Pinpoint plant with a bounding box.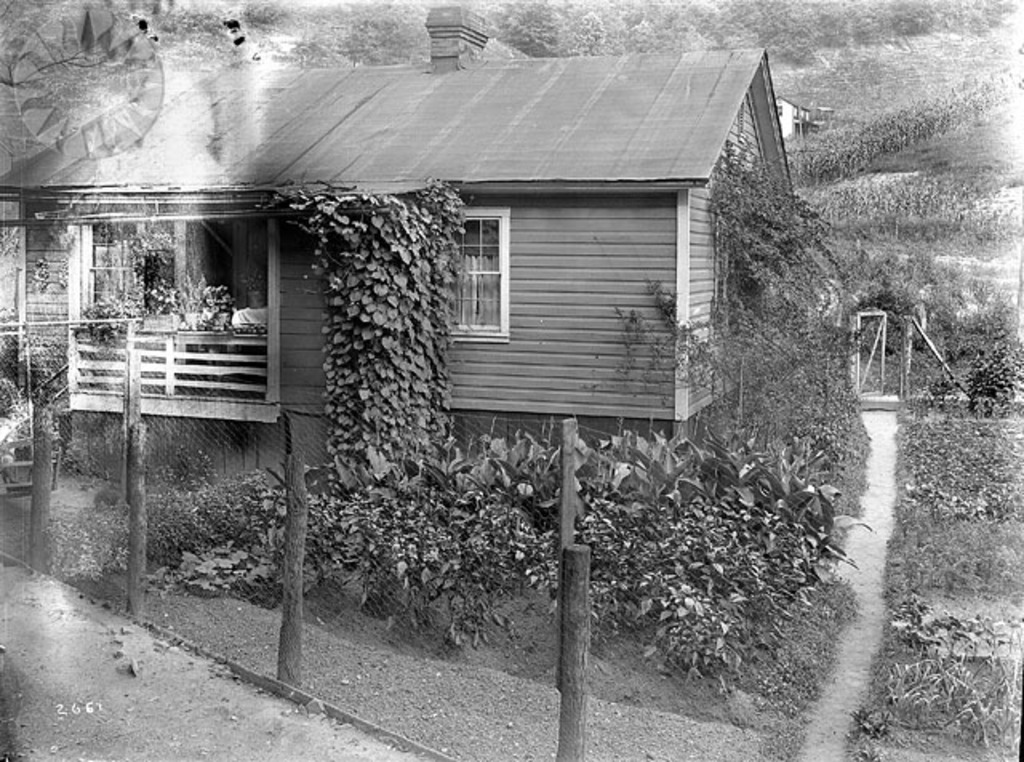
box=[259, 176, 462, 431].
